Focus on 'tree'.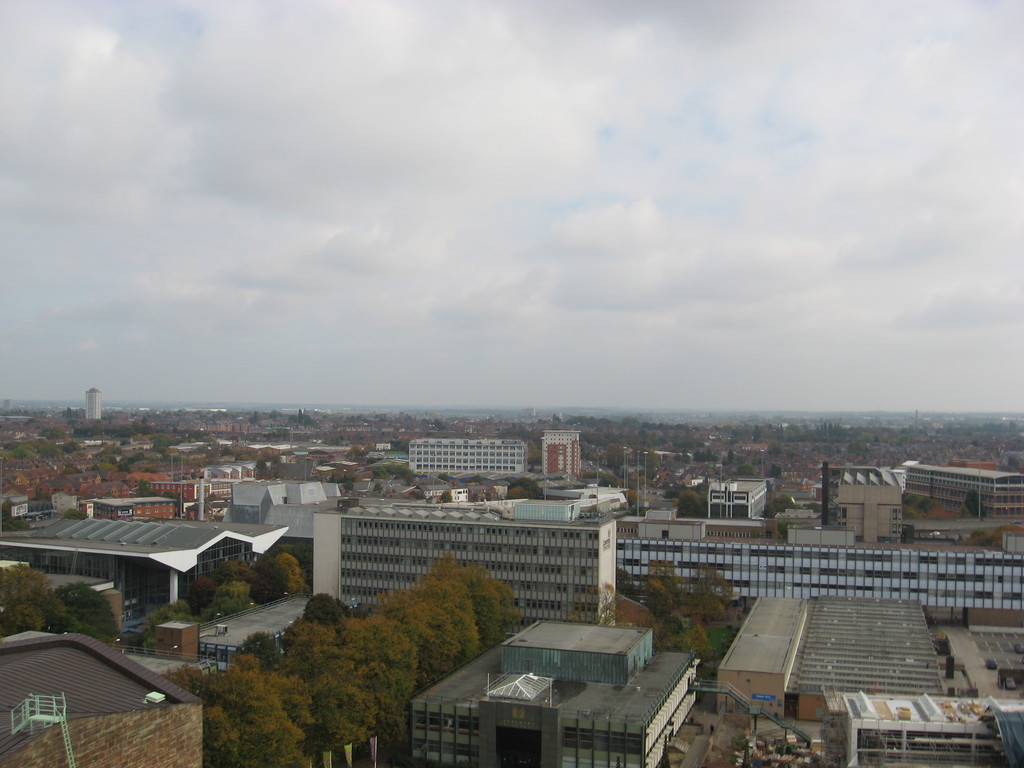
Focused at select_region(0, 561, 55, 643).
